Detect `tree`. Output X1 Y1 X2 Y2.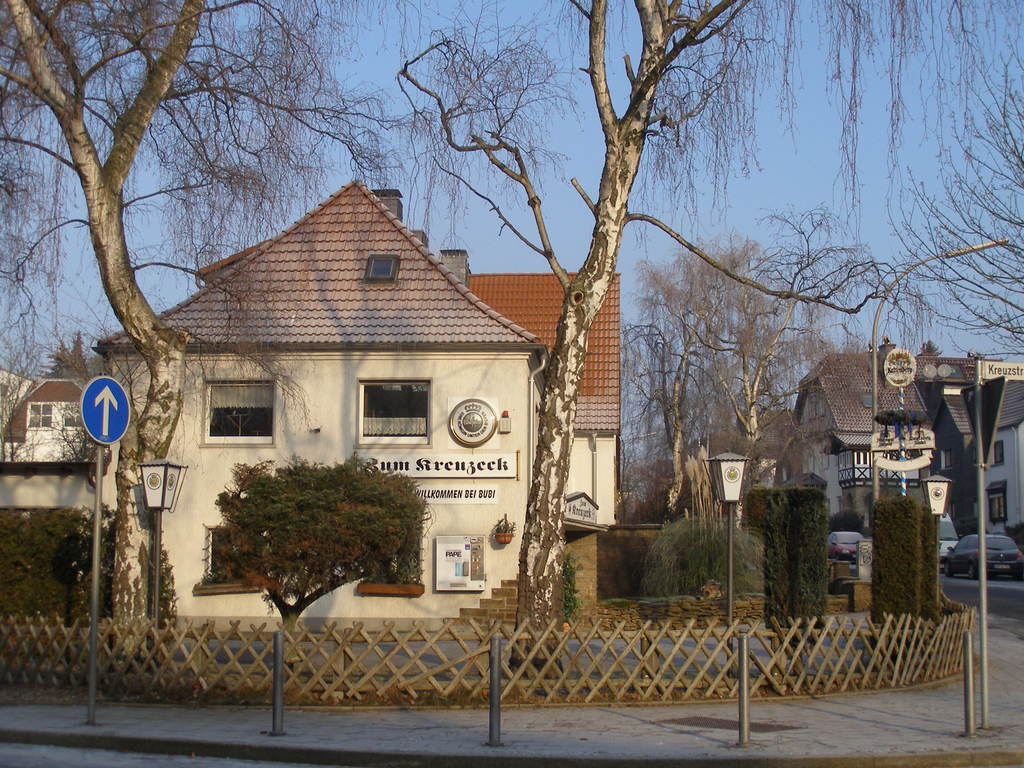
396 0 1023 674.
